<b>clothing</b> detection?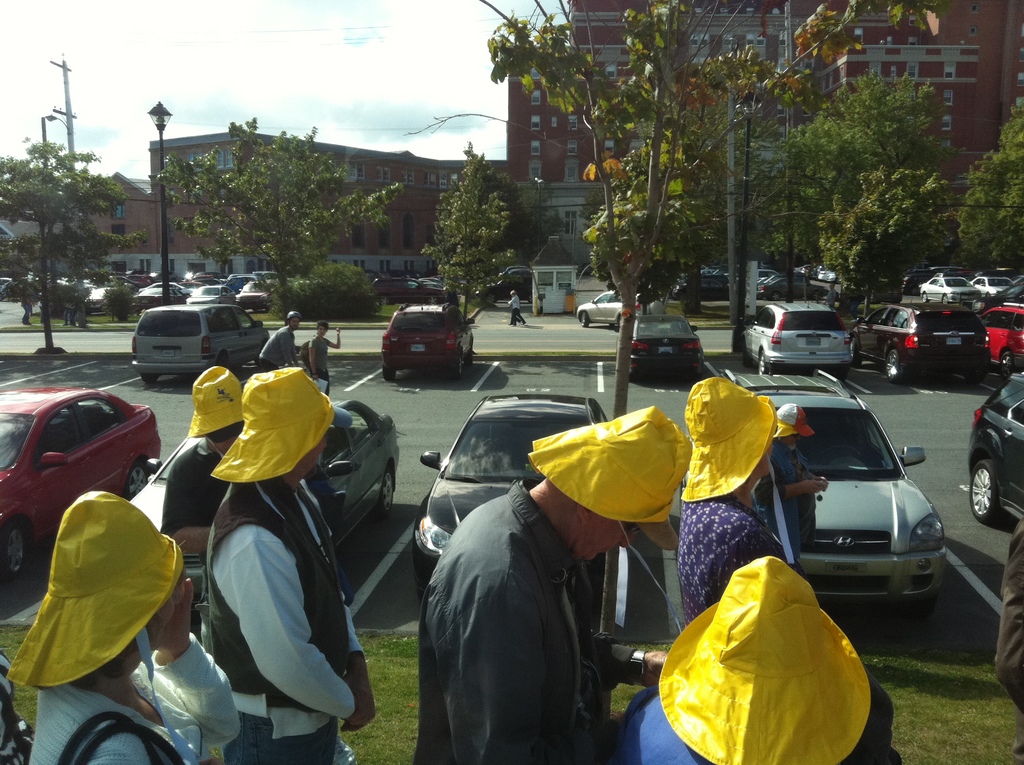
255, 328, 290, 375
